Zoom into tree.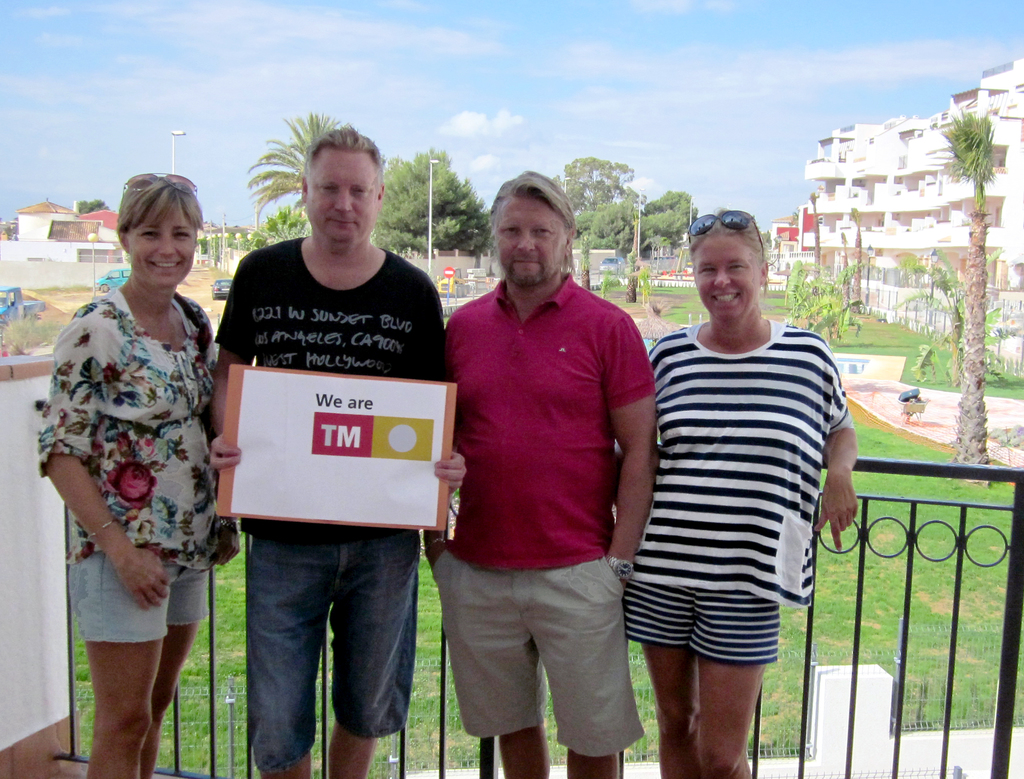
Zoom target: box=[920, 239, 963, 344].
